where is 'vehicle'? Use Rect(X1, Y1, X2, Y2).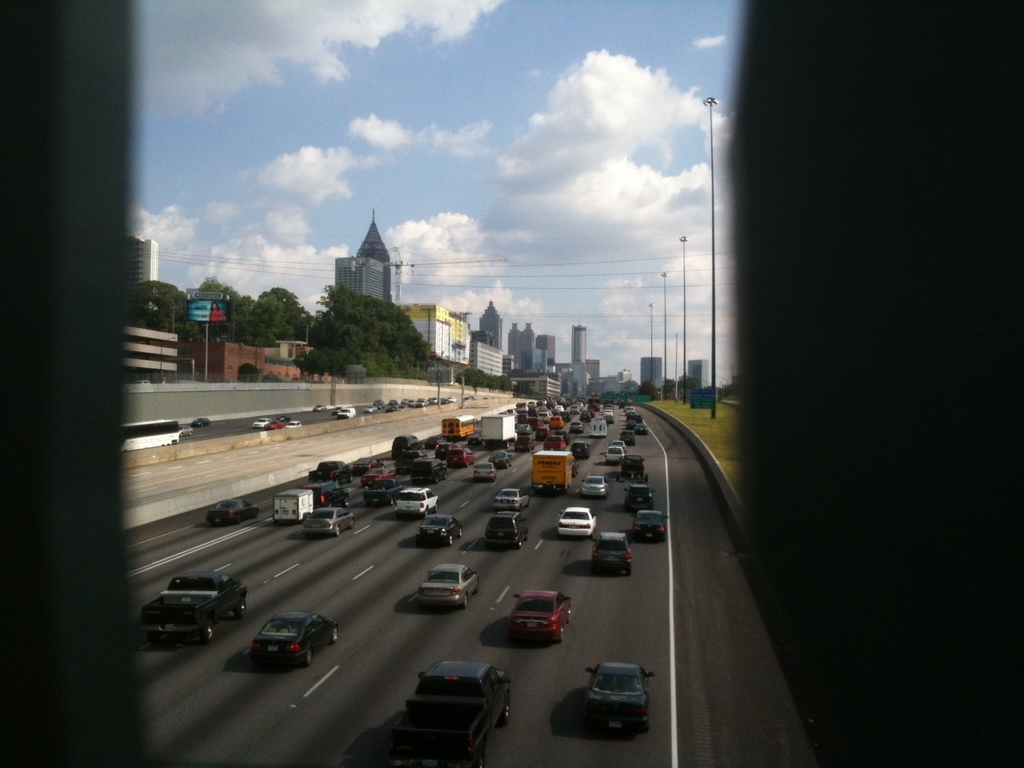
Rect(543, 434, 566, 451).
